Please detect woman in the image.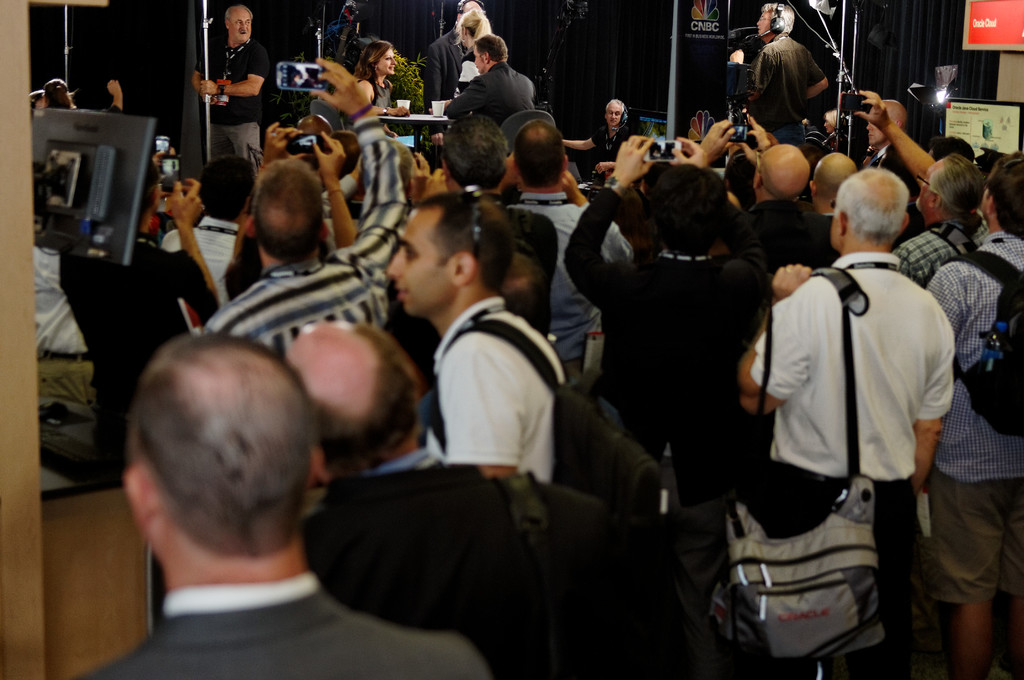
315:36:412:141.
